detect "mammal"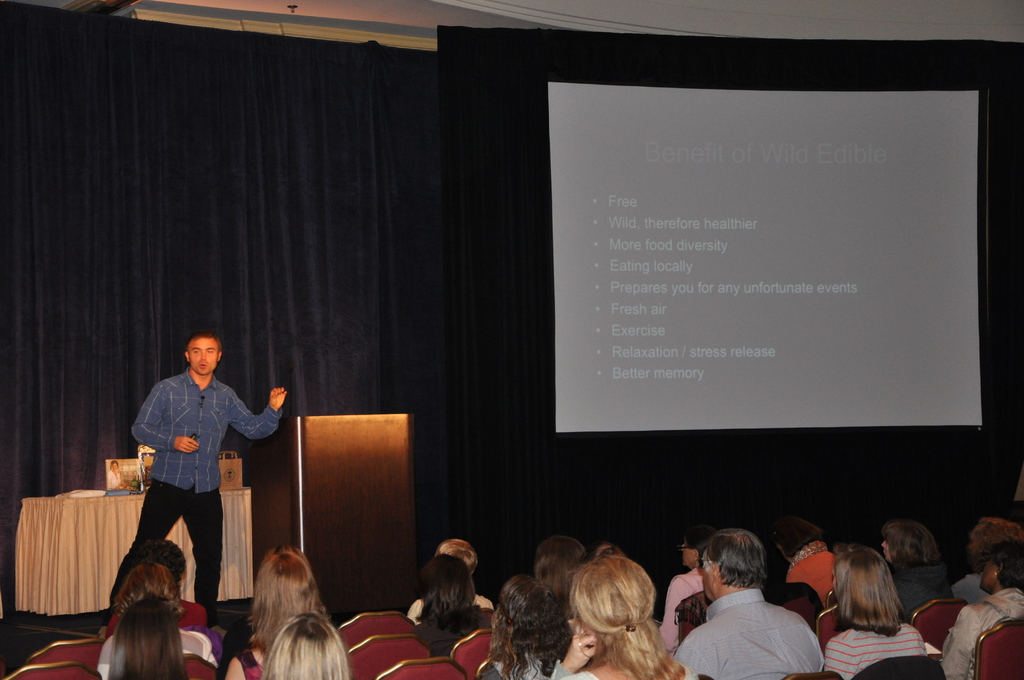
bbox=[410, 553, 496, 656]
